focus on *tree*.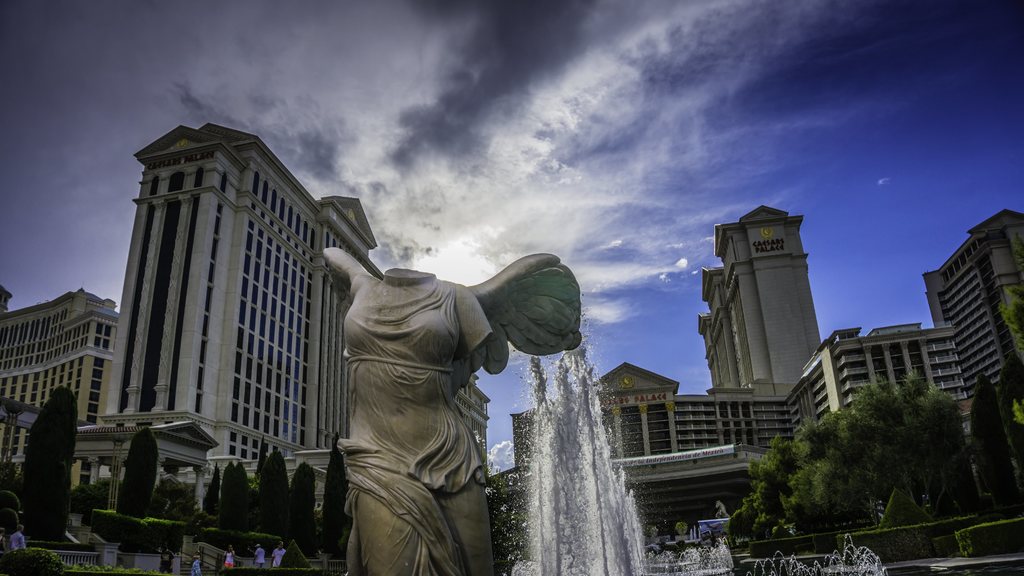
Focused at 711 505 795 552.
